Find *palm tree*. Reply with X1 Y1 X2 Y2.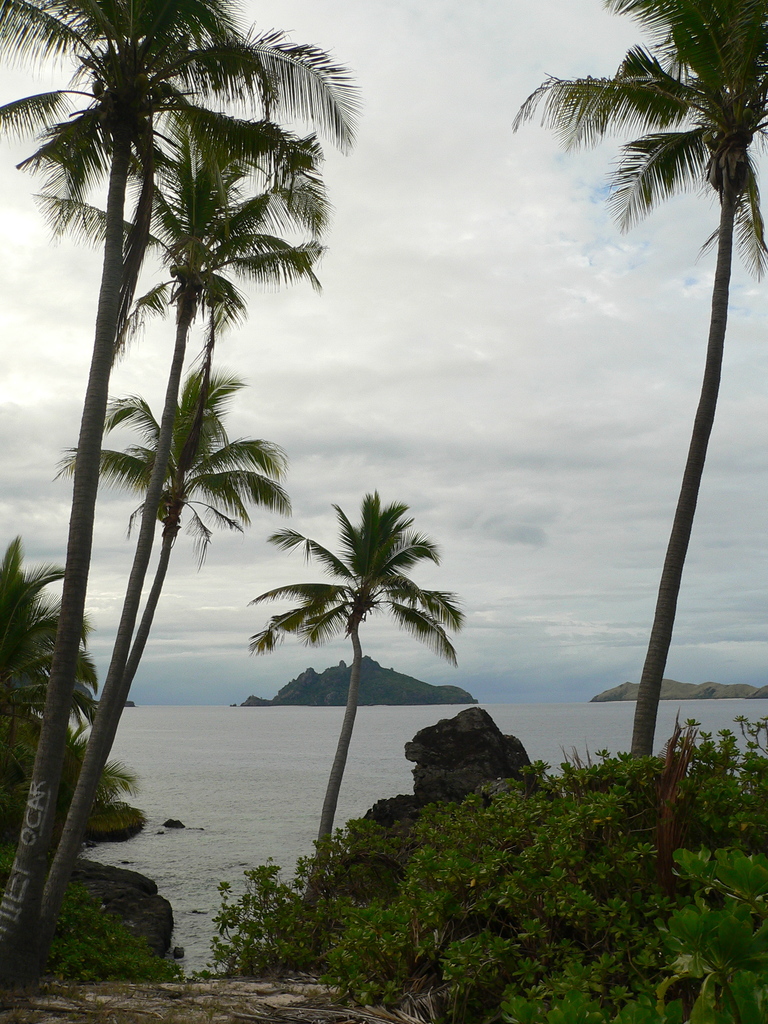
68 367 301 855.
